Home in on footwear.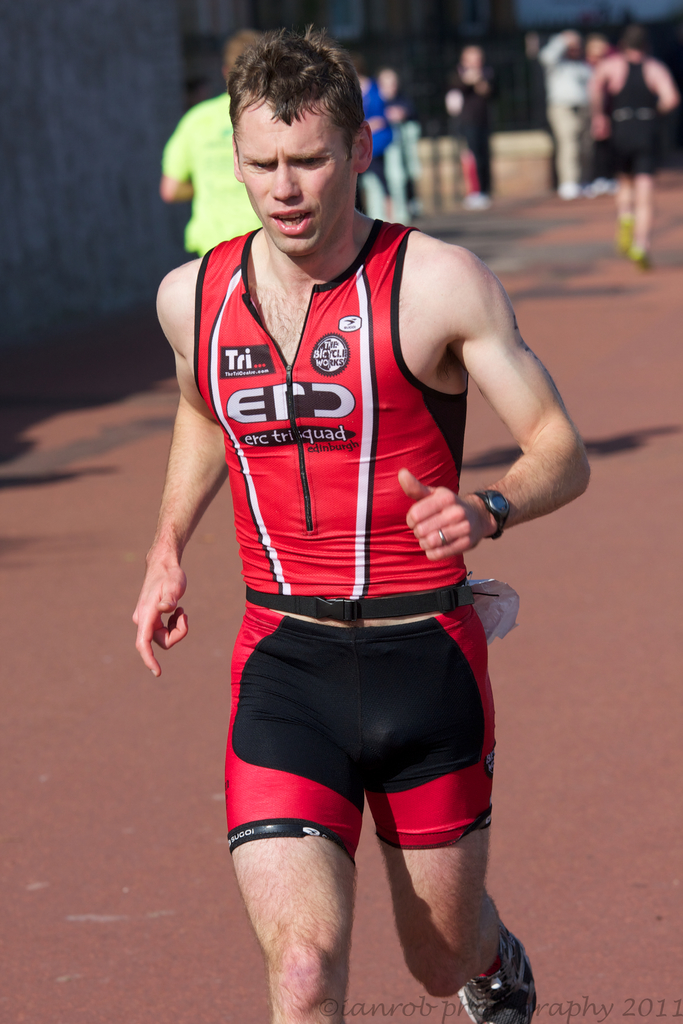
Homed in at bbox=[466, 932, 542, 1022].
